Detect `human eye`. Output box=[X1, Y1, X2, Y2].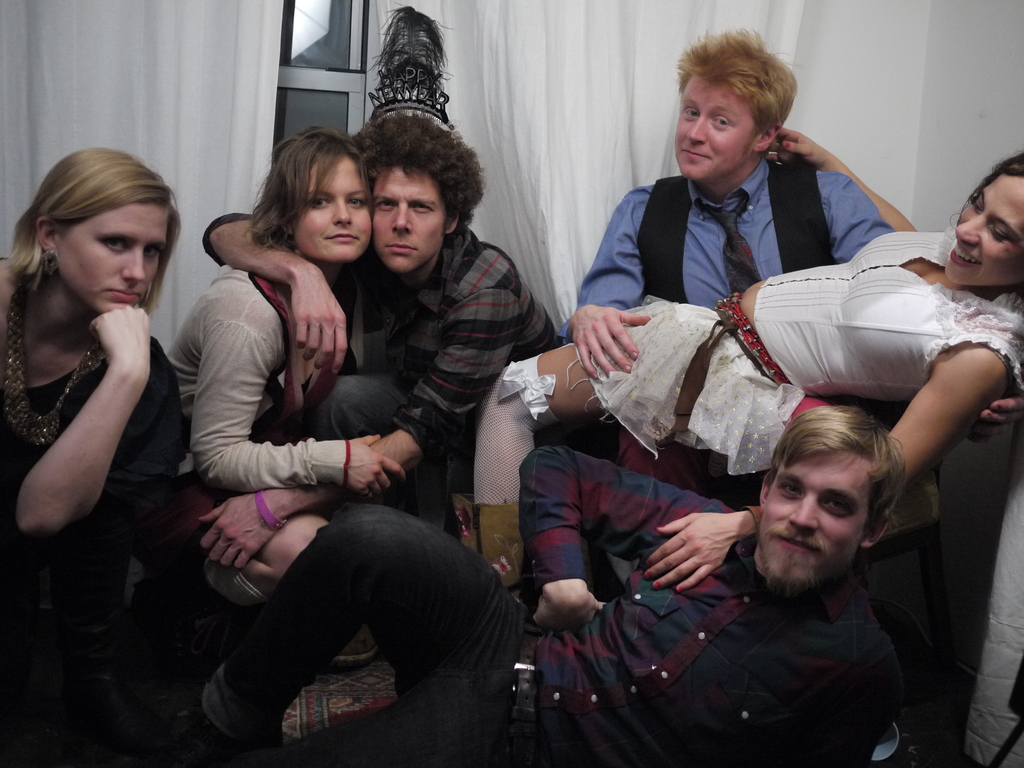
box=[371, 200, 397, 214].
